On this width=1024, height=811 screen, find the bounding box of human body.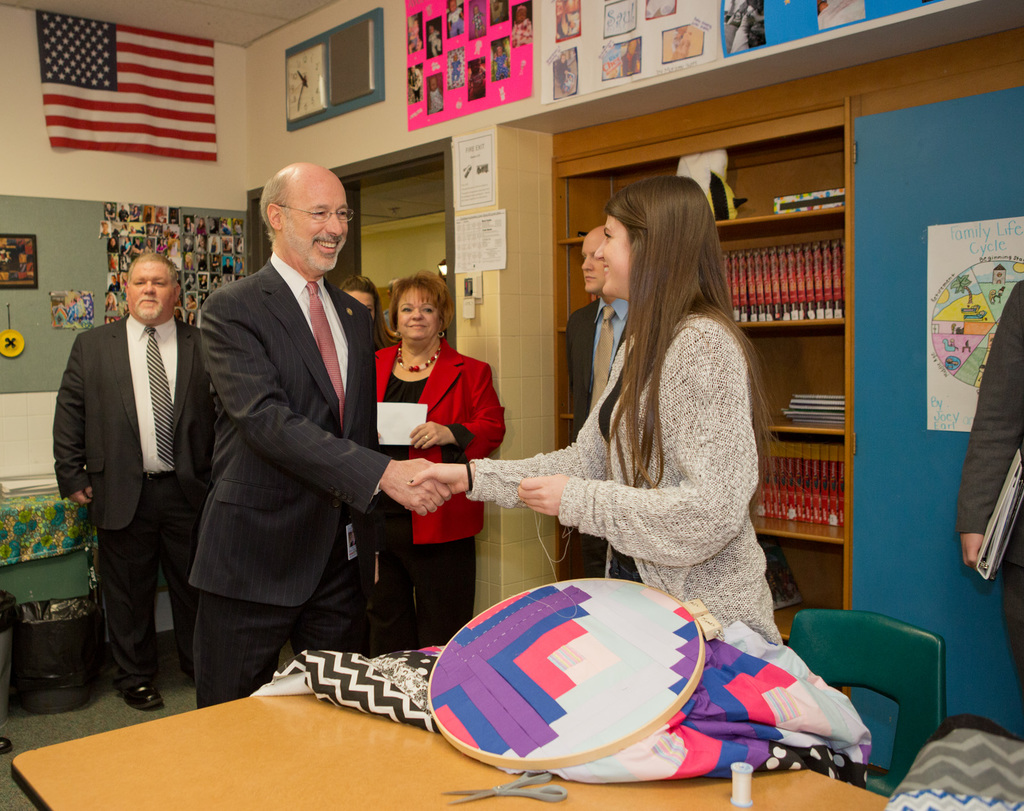
Bounding box: 44, 256, 218, 715.
